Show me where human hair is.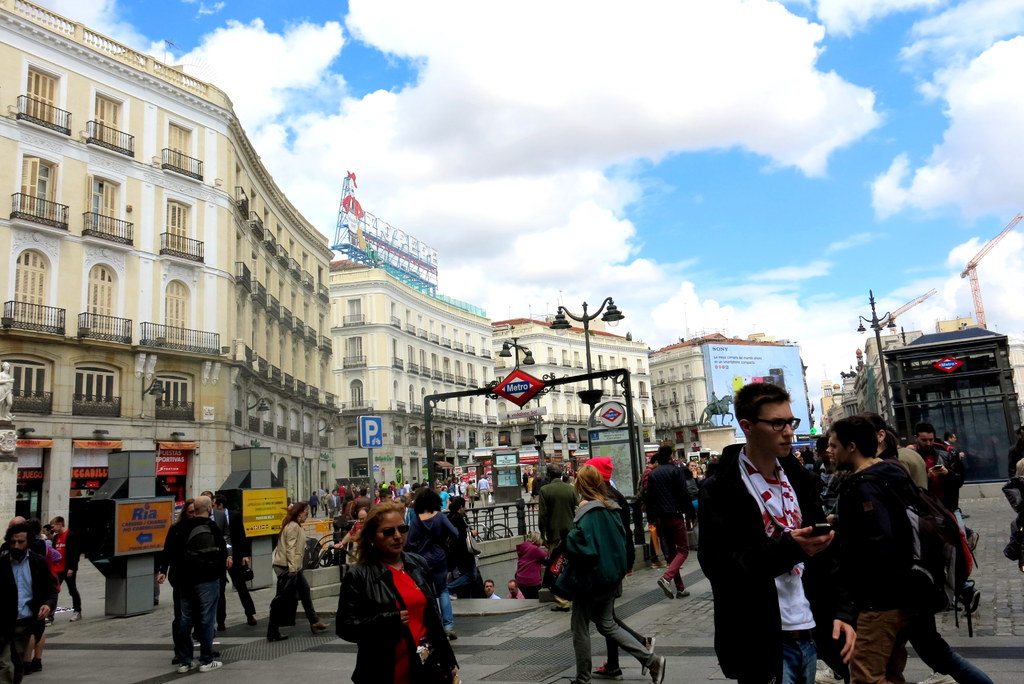
human hair is at locate(5, 521, 35, 551).
